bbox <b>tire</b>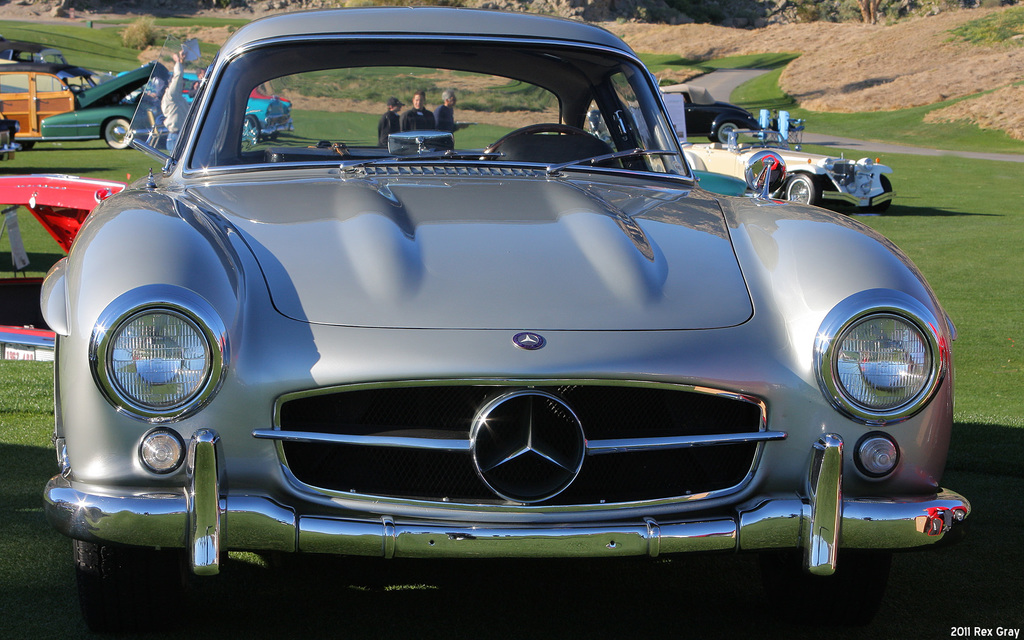
758/548/891/639
